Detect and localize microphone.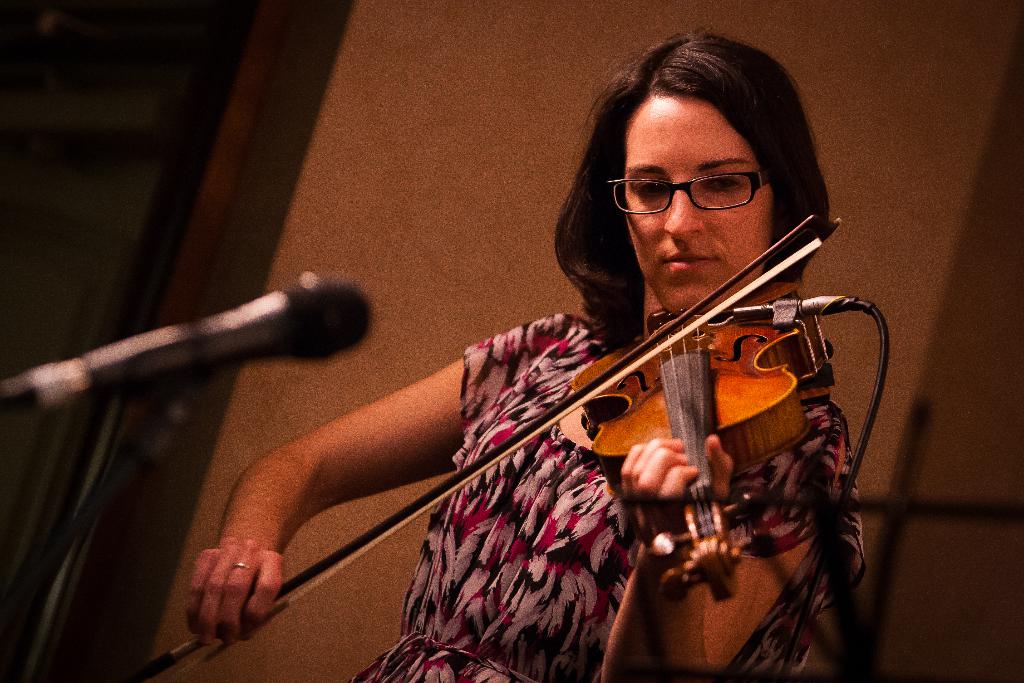
Localized at [x1=0, y1=273, x2=385, y2=426].
